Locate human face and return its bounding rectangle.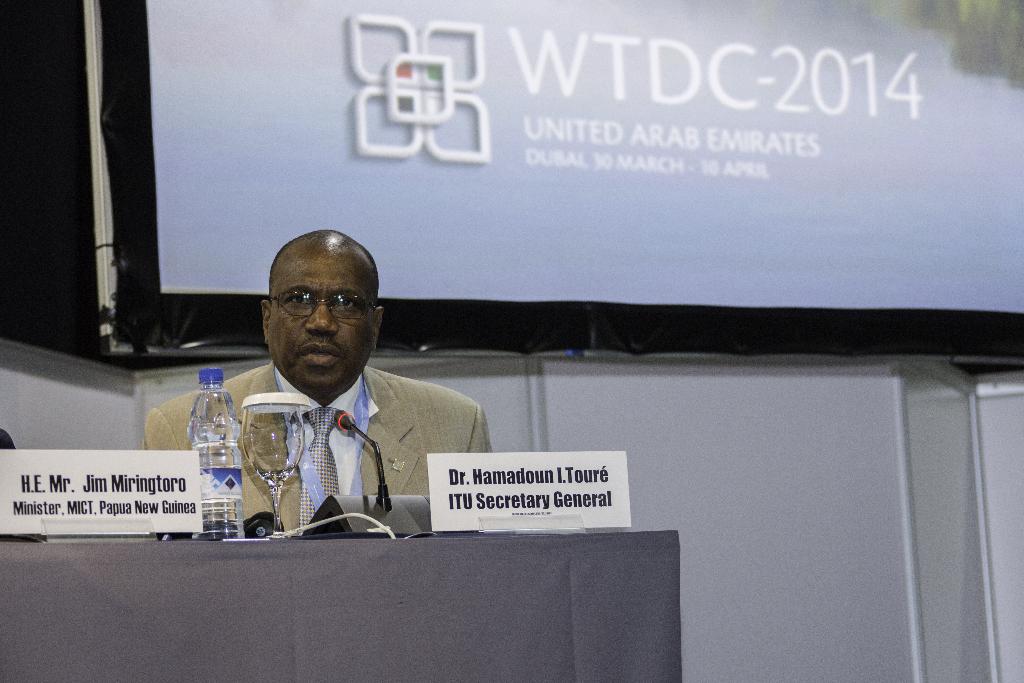
rect(269, 252, 378, 389).
